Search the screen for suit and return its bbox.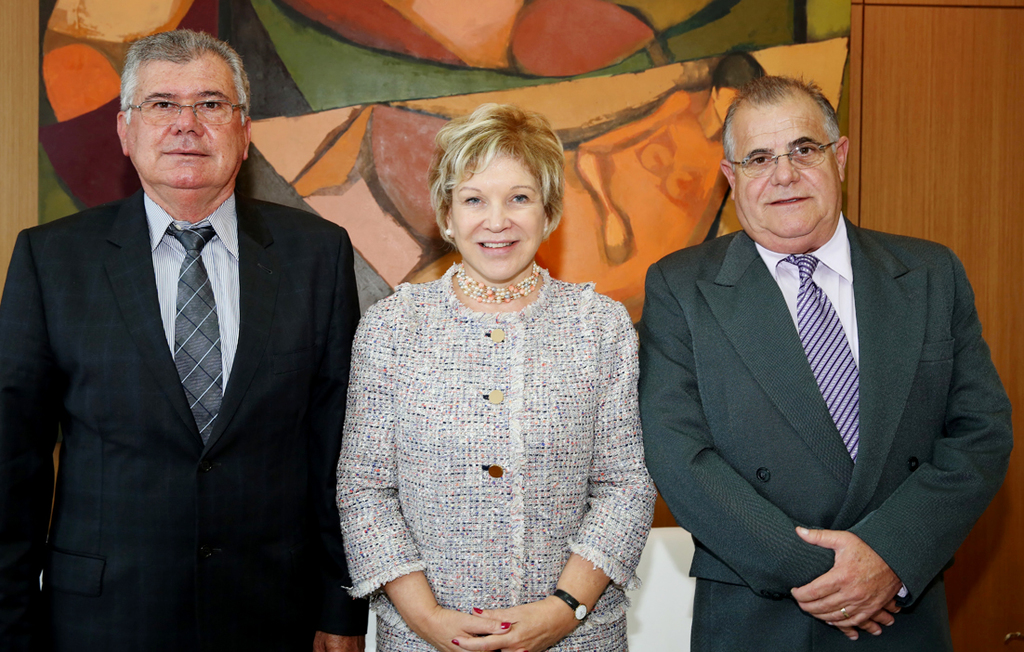
Found: x1=0, y1=192, x2=372, y2=651.
